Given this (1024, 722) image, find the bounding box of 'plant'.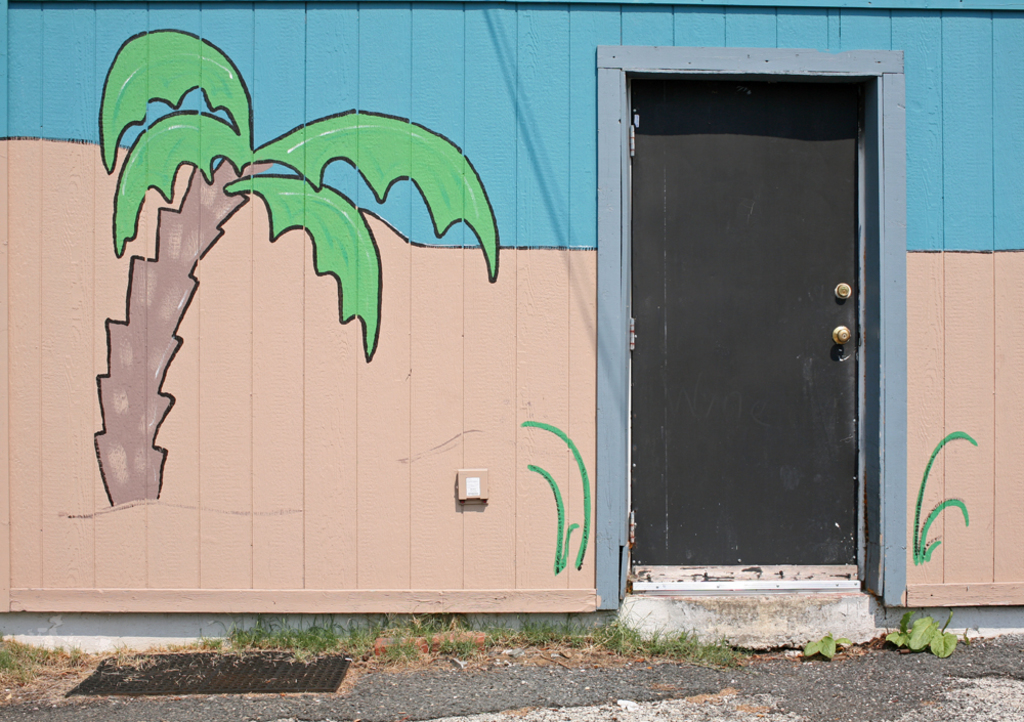
region(0, 638, 73, 673).
